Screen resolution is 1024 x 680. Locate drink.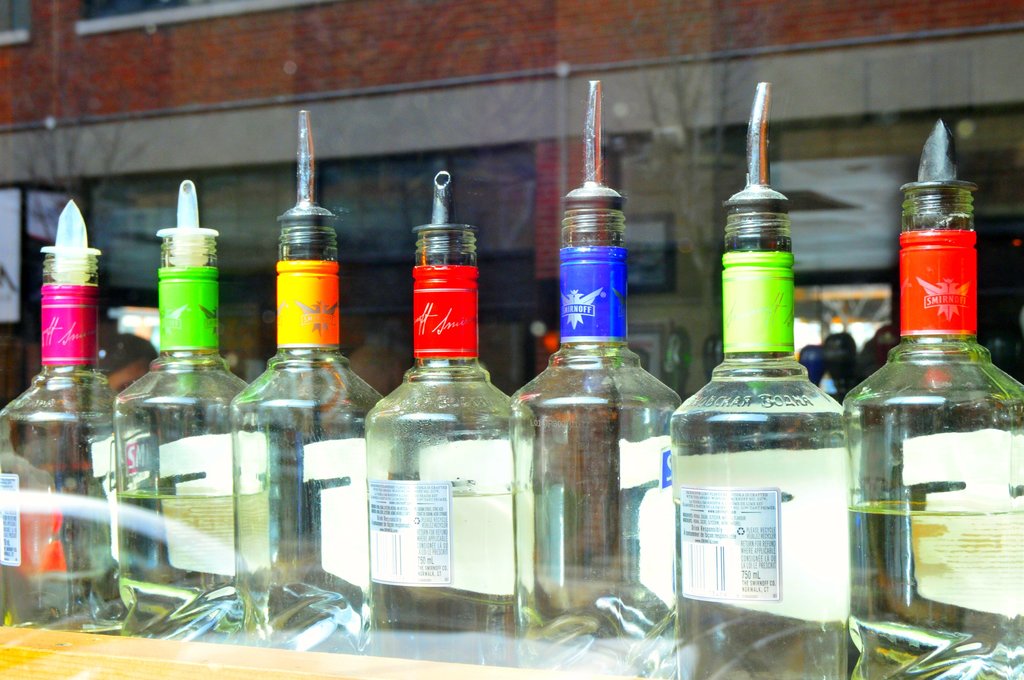
bbox(0, 244, 128, 639).
